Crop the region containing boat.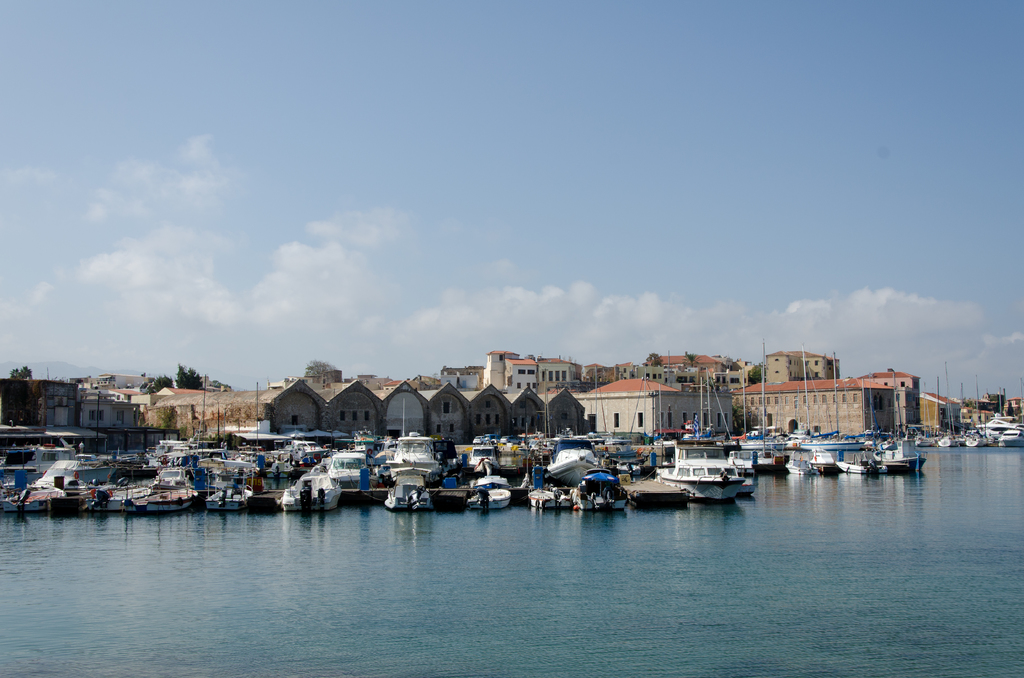
Crop region: 526,483,573,506.
